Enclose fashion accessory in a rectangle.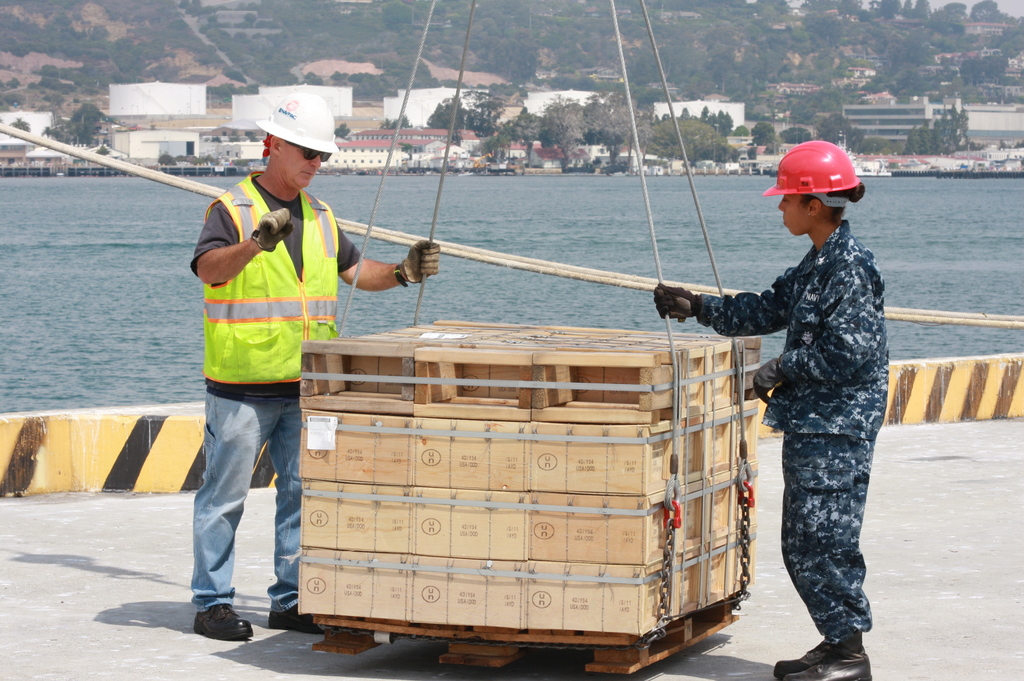
<region>404, 241, 439, 283</region>.
